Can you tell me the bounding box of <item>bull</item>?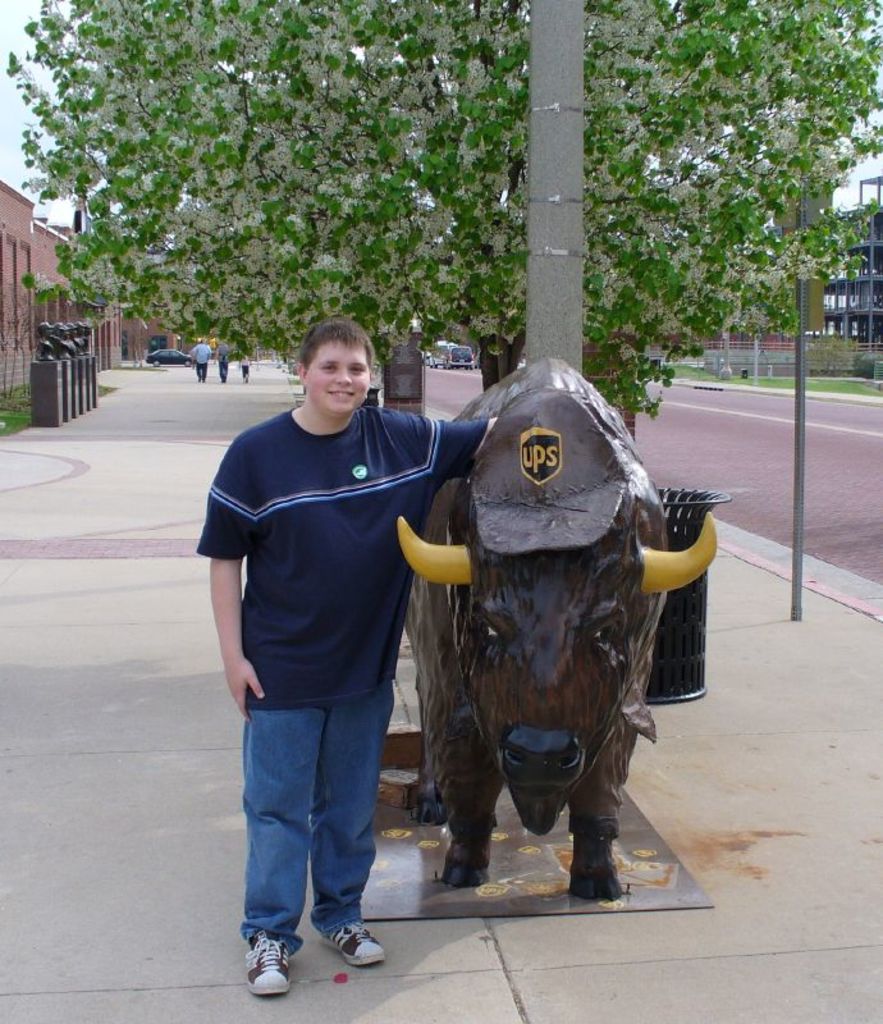
395/355/717/904.
